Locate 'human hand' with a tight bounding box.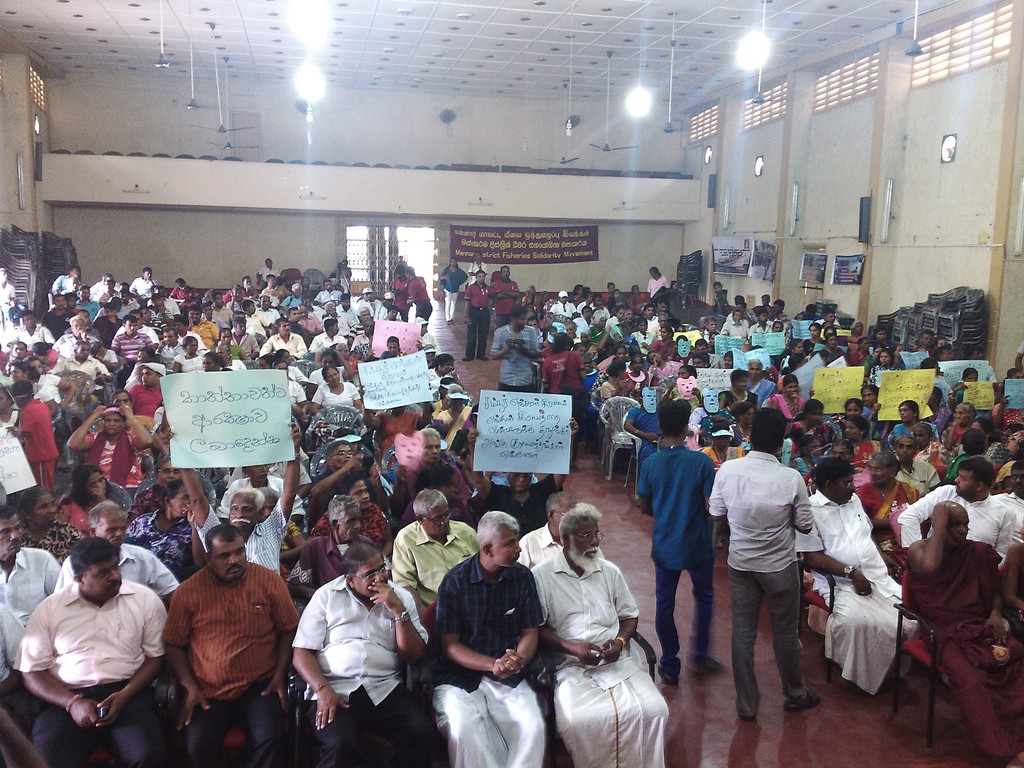
BBox(72, 701, 97, 730).
